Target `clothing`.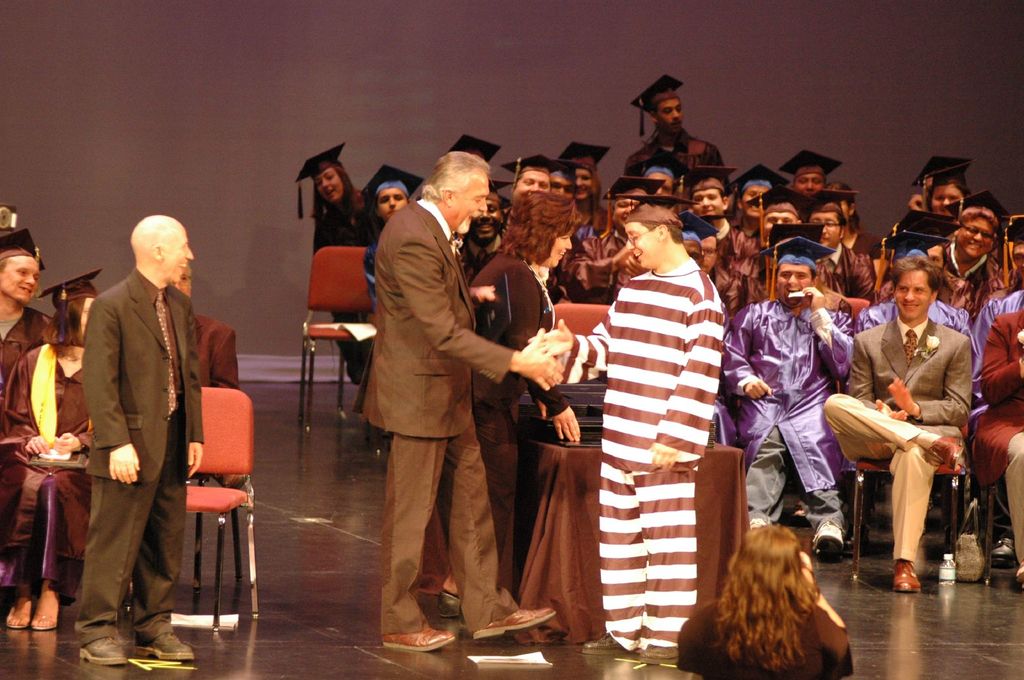
Target region: left=855, top=292, right=976, bottom=413.
